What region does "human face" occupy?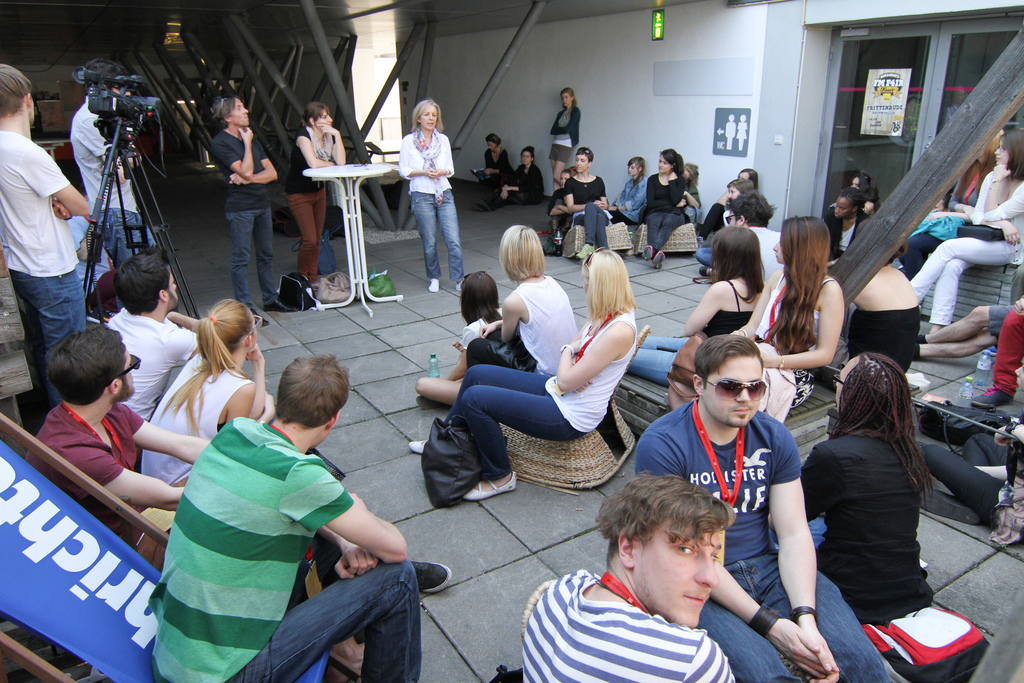
left=609, top=506, right=734, bottom=624.
